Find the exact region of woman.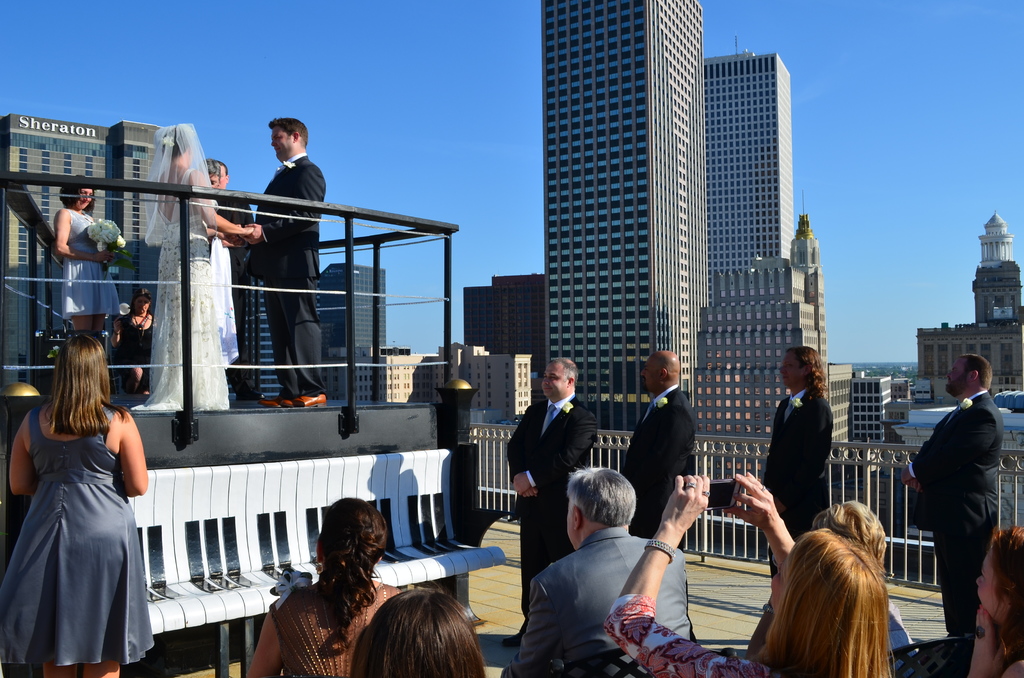
Exact region: Rect(356, 590, 490, 677).
